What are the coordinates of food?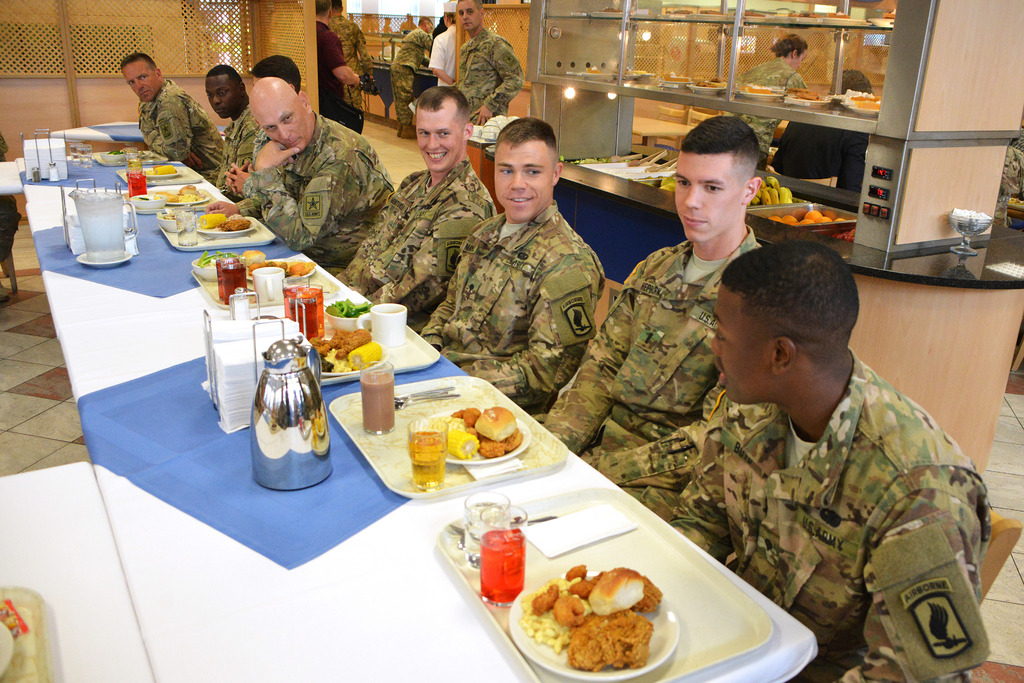
Rect(110, 147, 124, 158).
